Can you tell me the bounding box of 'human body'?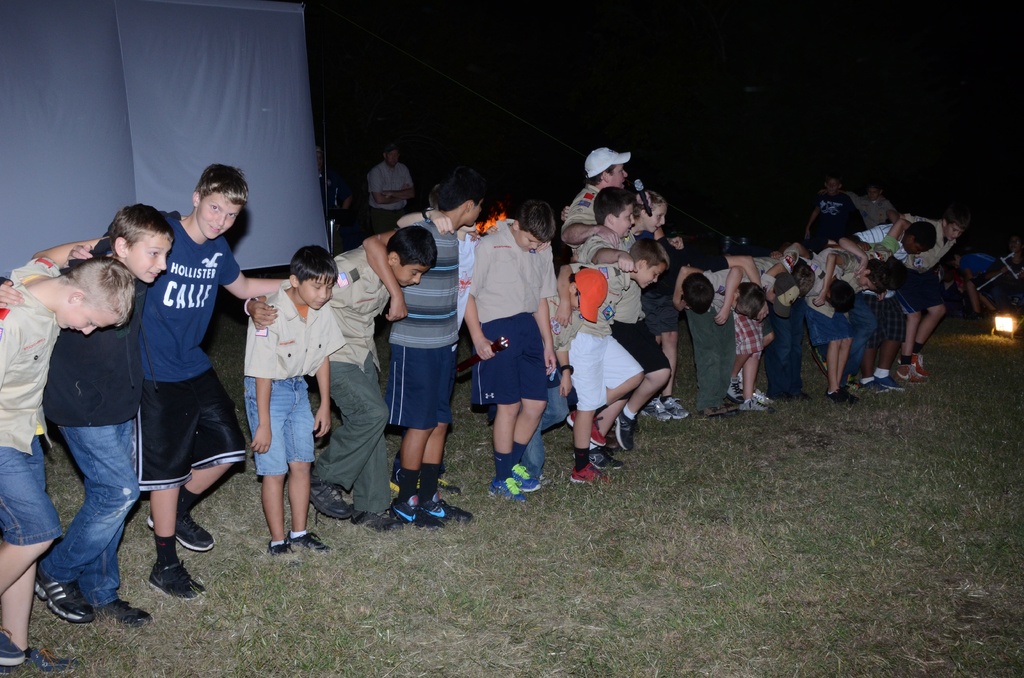
<bbox>466, 205, 563, 497</bbox>.
